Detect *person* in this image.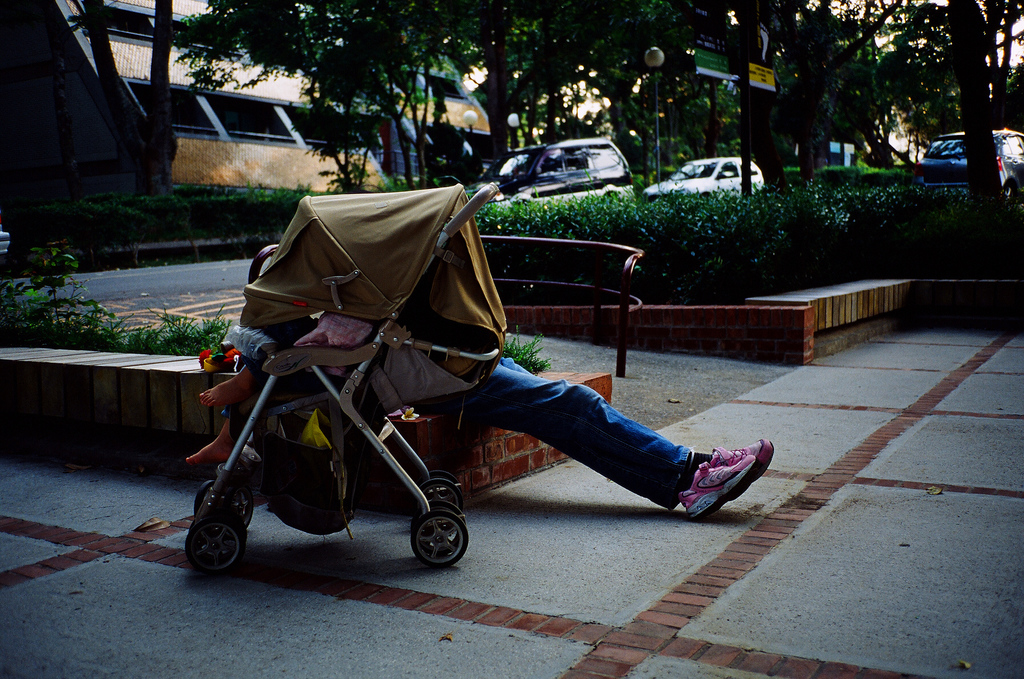
Detection: [243, 135, 675, 585].
